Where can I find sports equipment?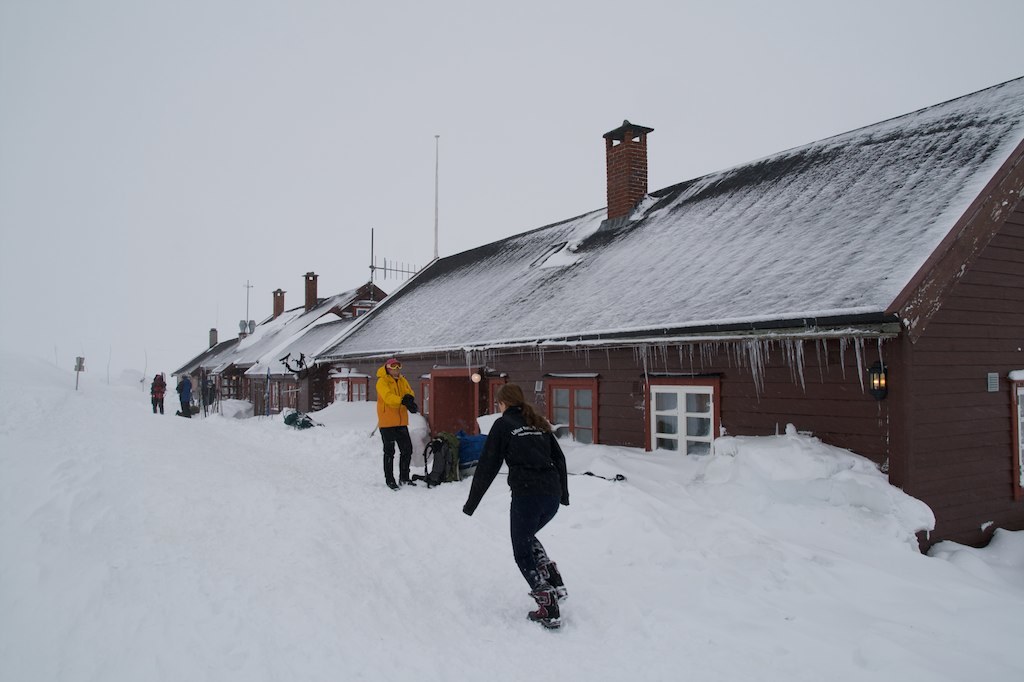
You can find it at <box>525,588,559,633</box>.
